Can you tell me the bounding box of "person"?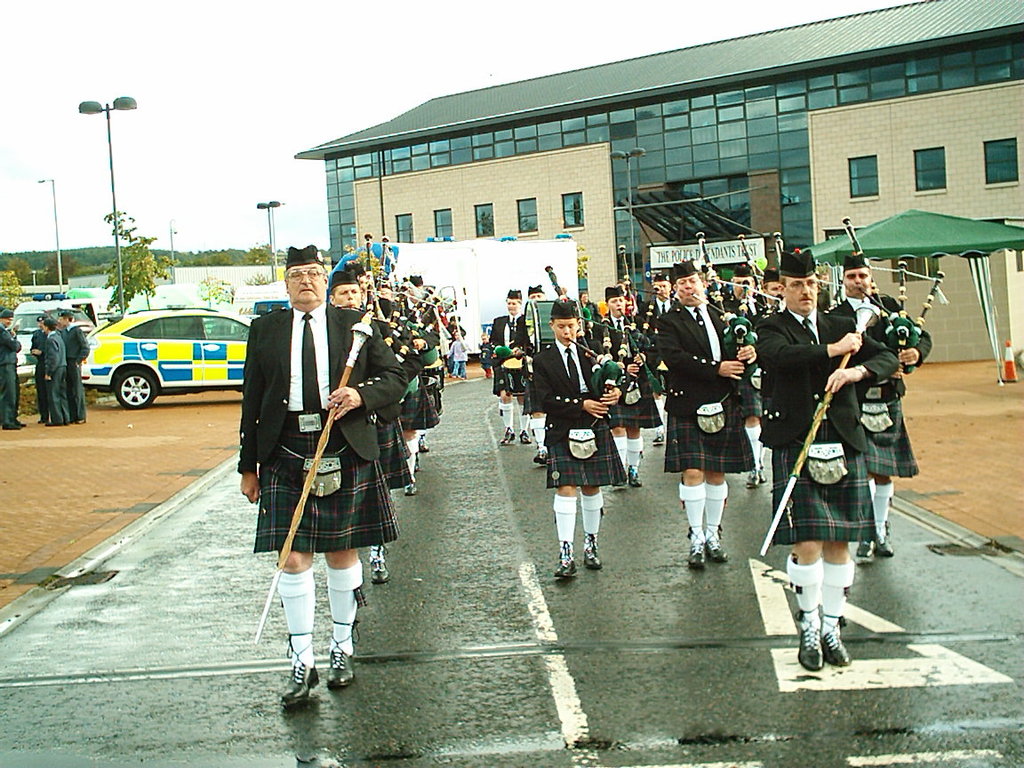
{"left": 823, "top": 248, "right": 944, "bottom": 561}.
